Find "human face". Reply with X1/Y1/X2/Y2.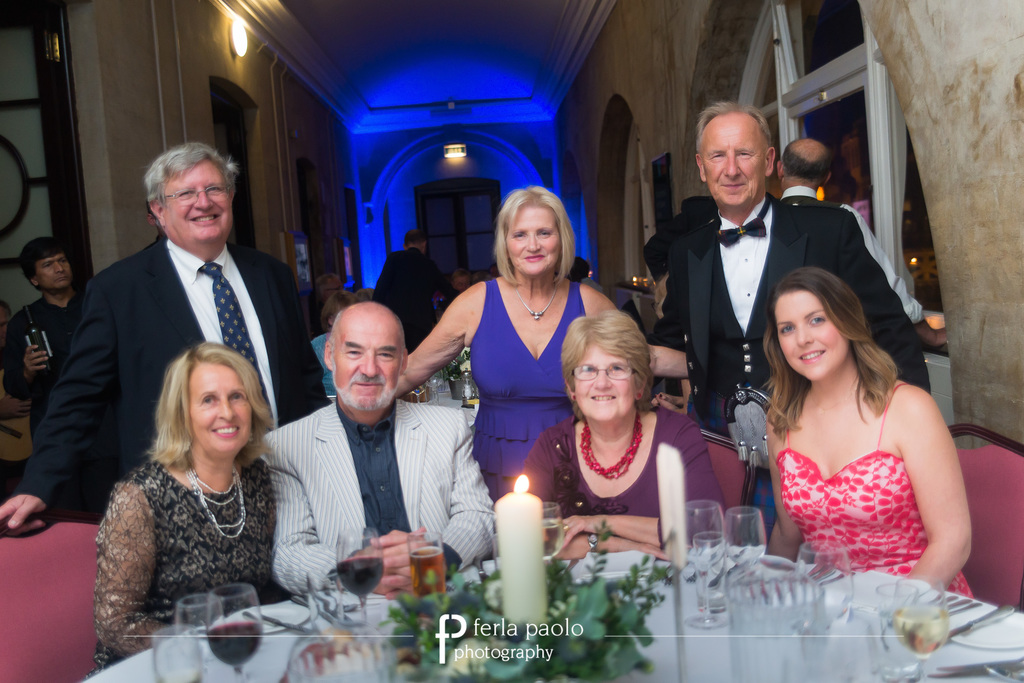
34/247/76/294.
